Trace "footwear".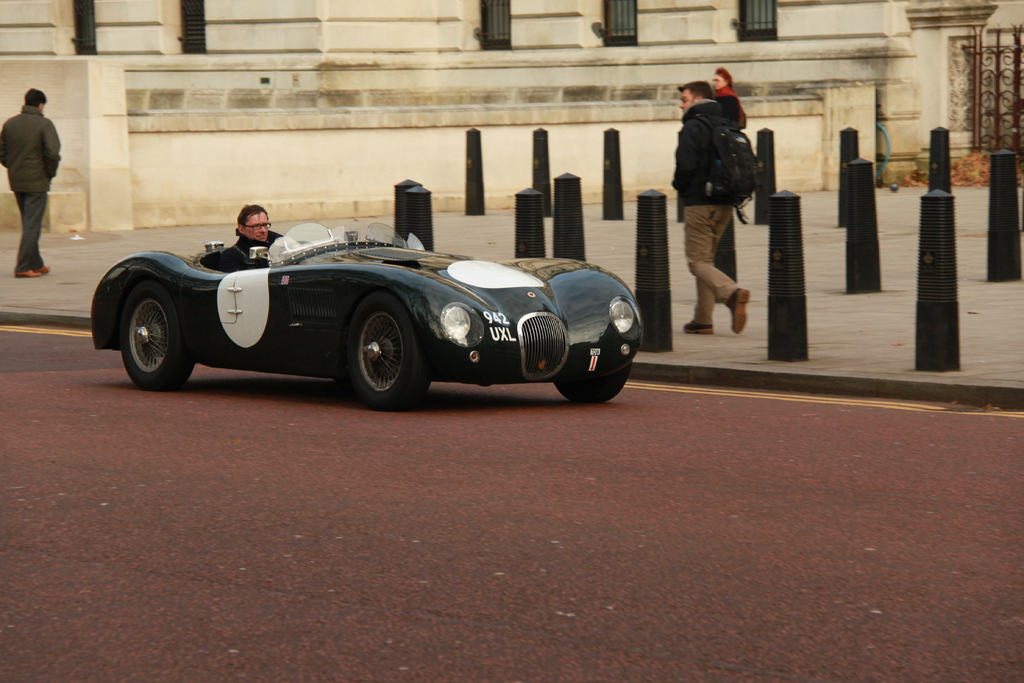
Traced to locate(685, 320, 710, 334).
